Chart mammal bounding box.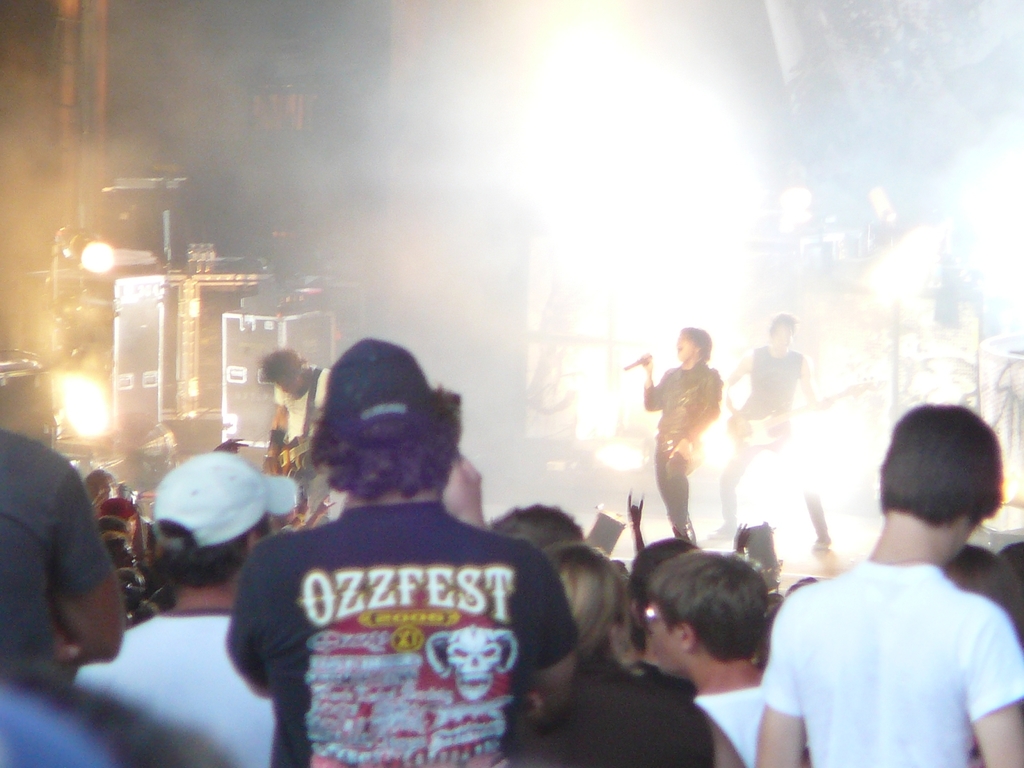
Charted: bbox=[0, 423, 123, 665].
